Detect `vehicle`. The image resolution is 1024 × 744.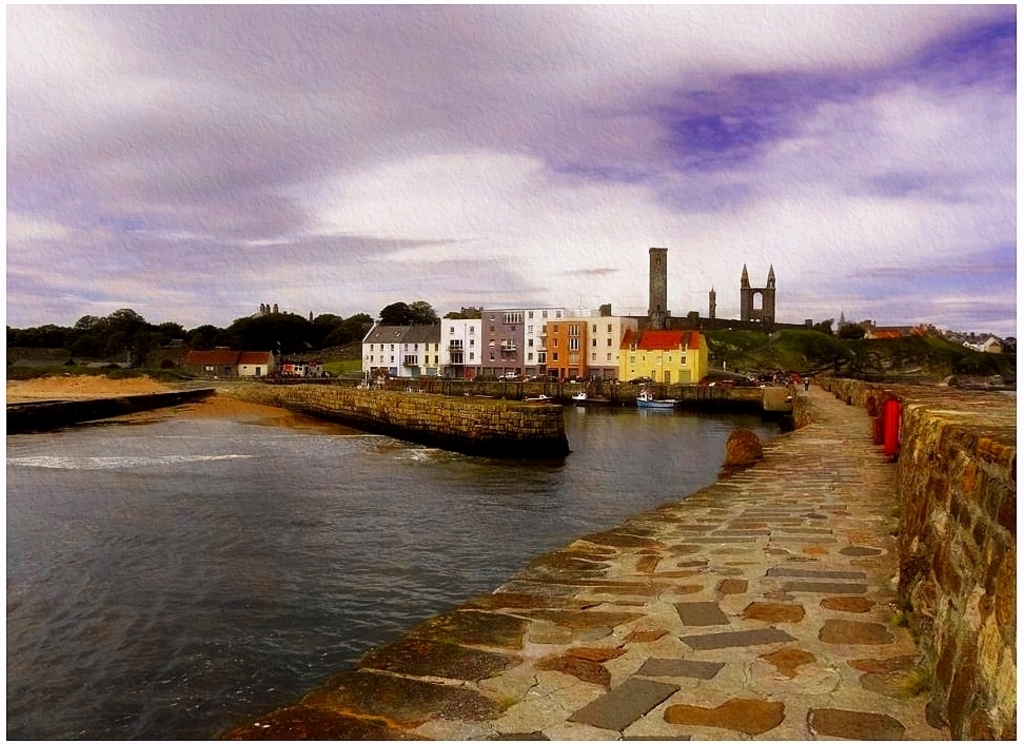
region(566, 386, 613, 404).
